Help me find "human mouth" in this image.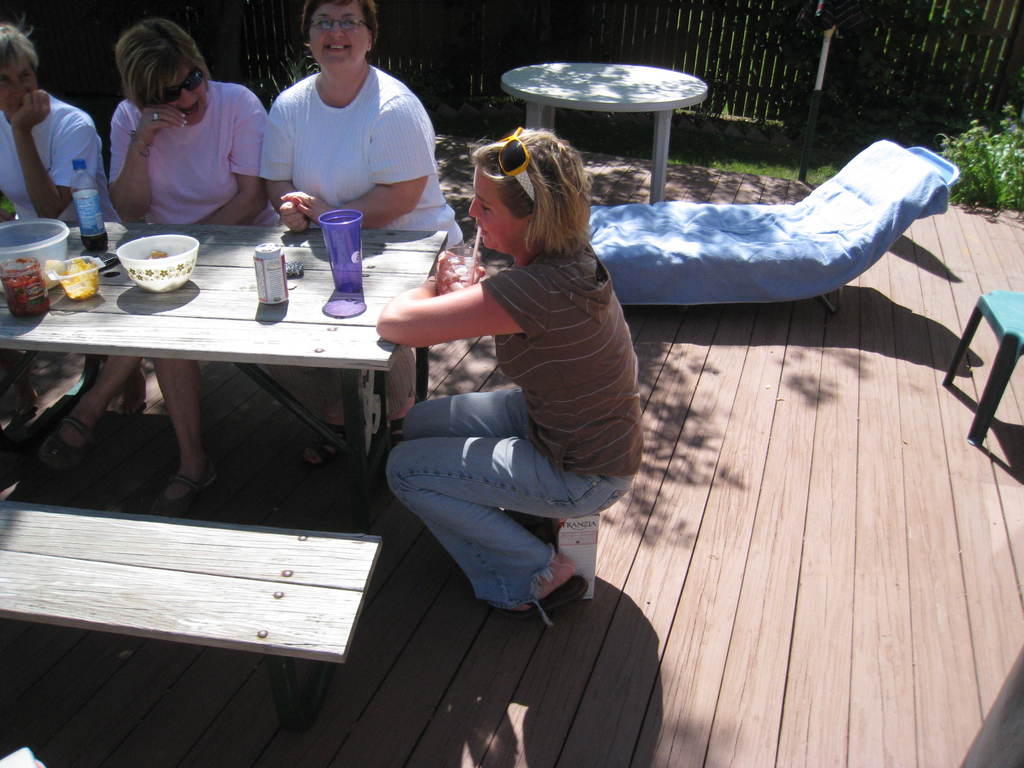
Found it: [x1=323, y1=40, x2=351, y2=52].
